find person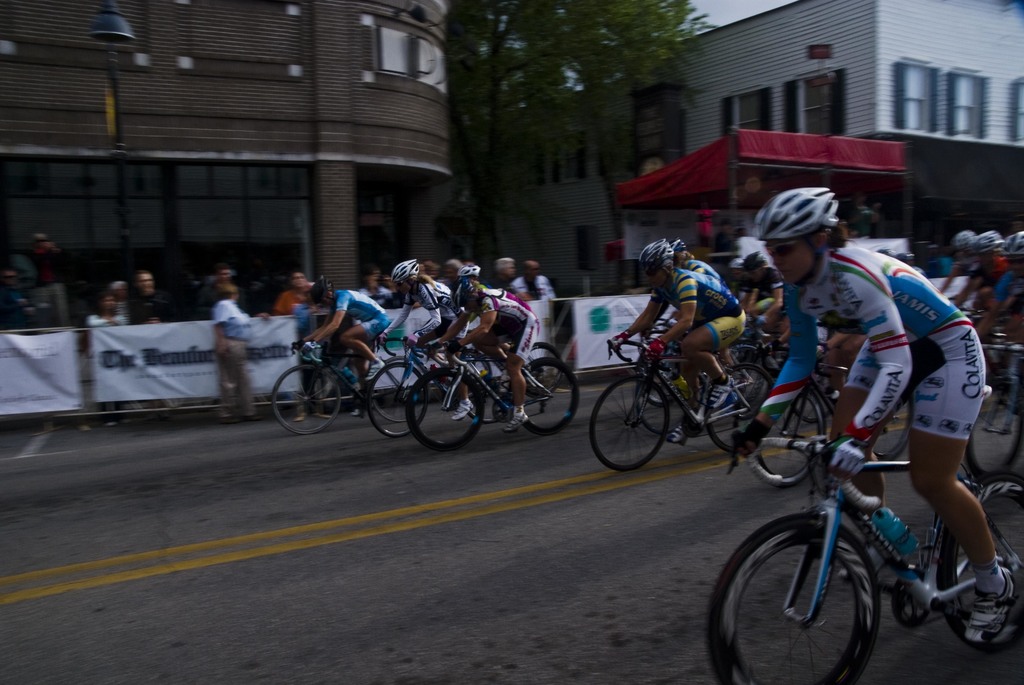
rect(736, 210, 982, 618)
